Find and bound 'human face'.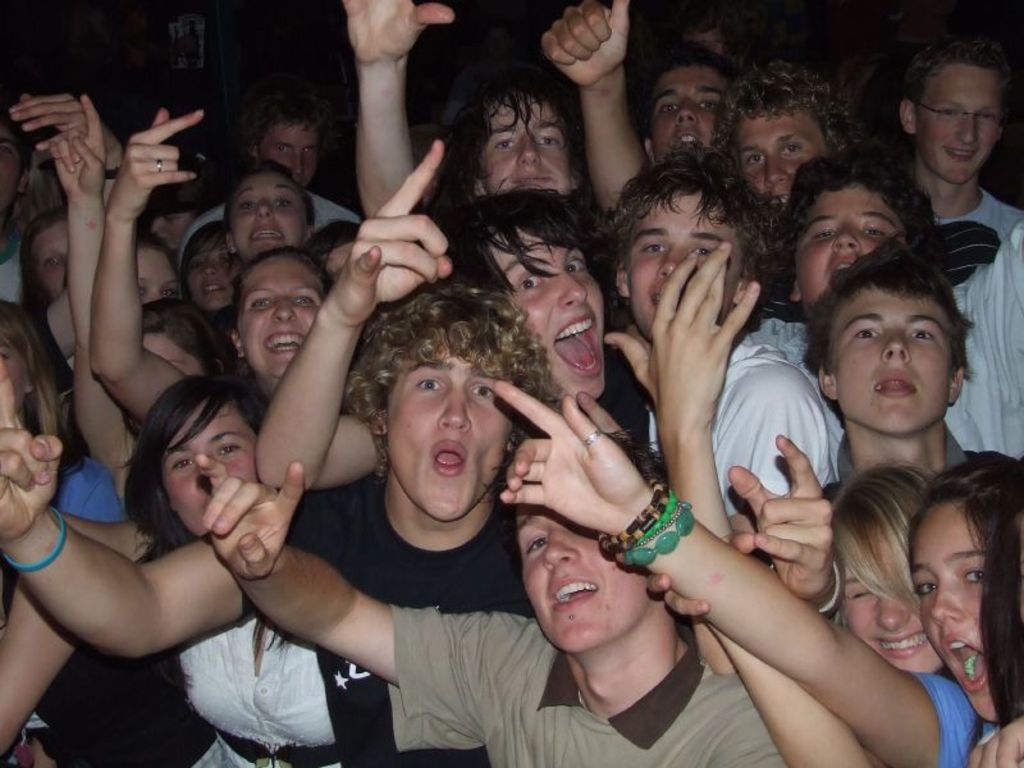
Bound: box=[915, 500, 984, 713].
